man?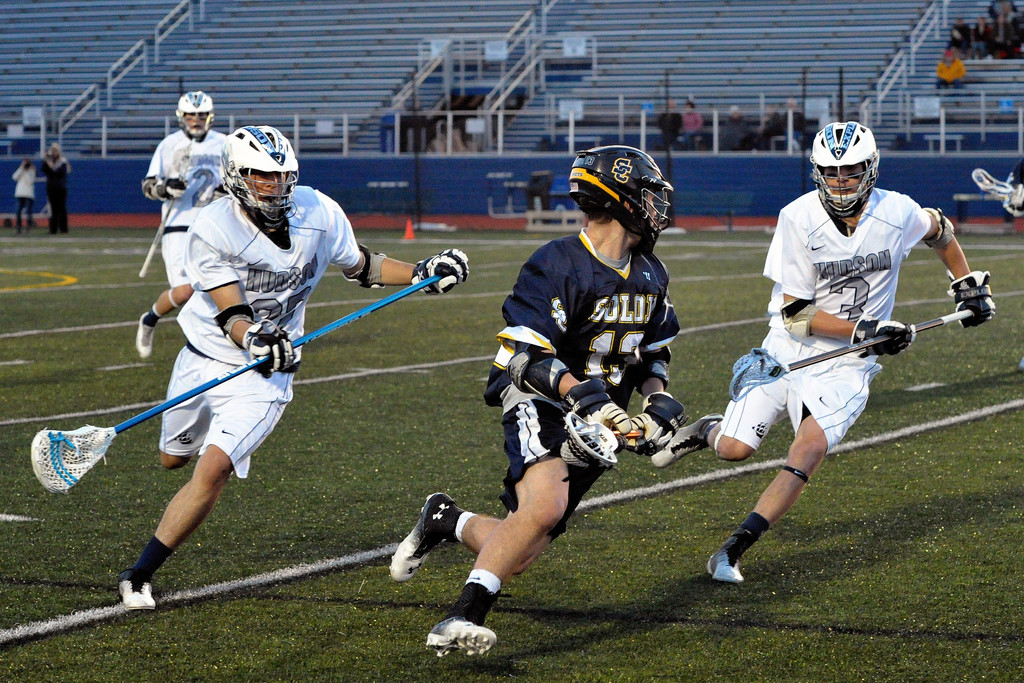
l=9, t=157, r=38, b=236
